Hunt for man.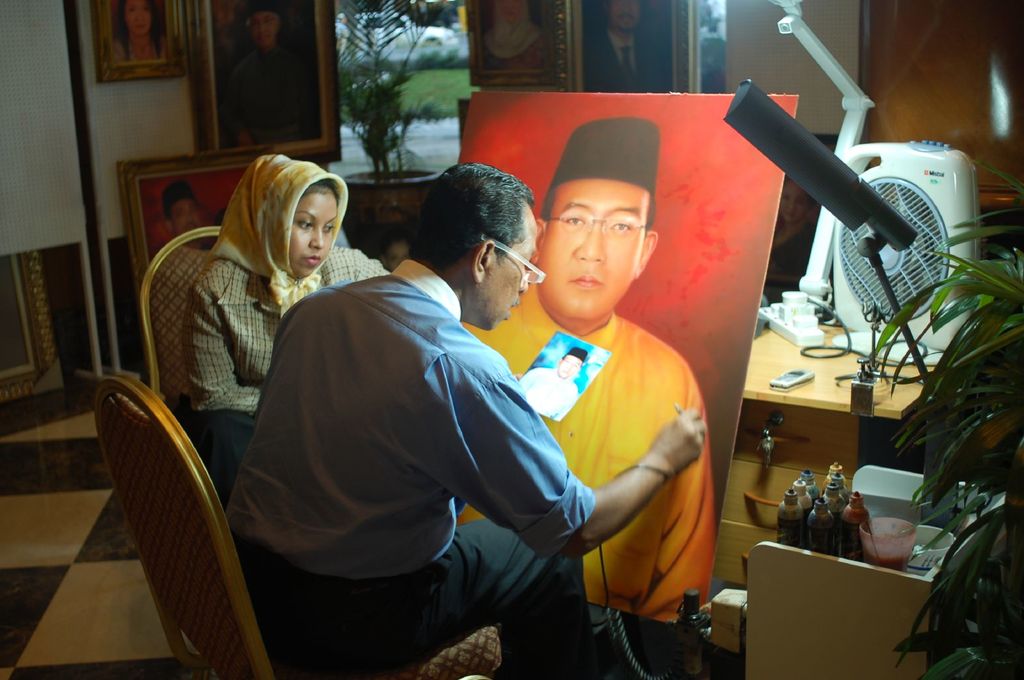
Hunted down at select_region(225, 0, 319, 150).
